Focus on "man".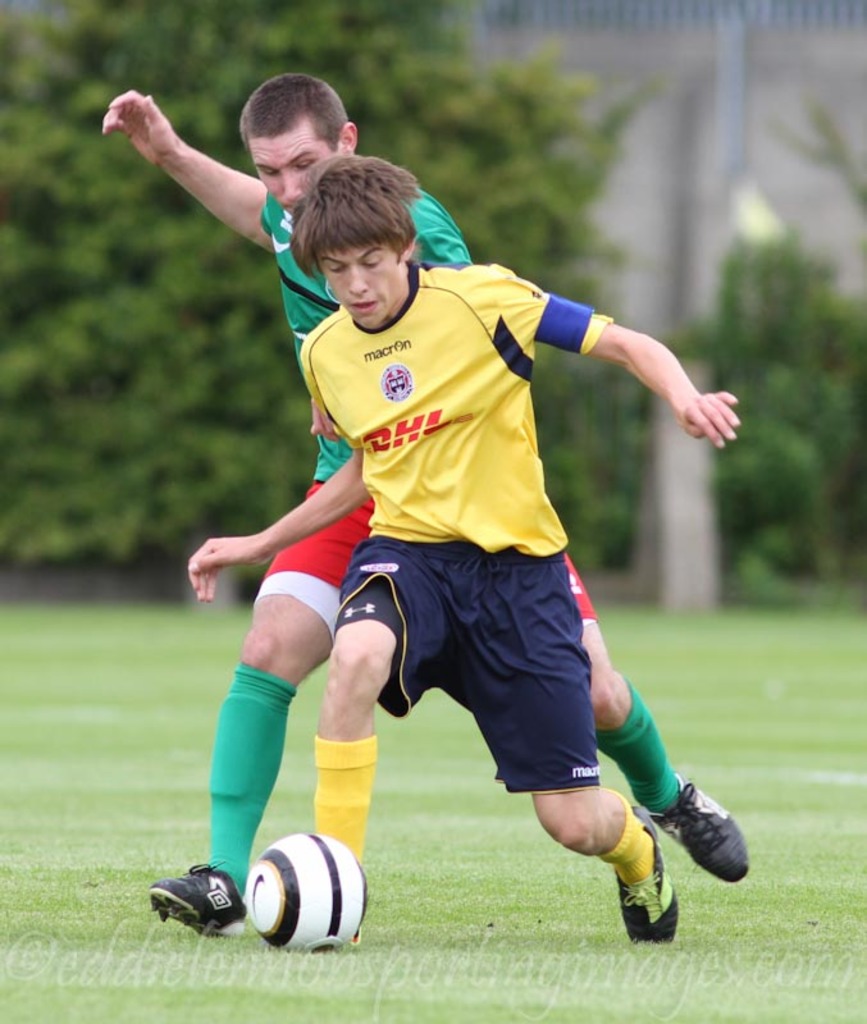
Focused at 102 74 747 938.
